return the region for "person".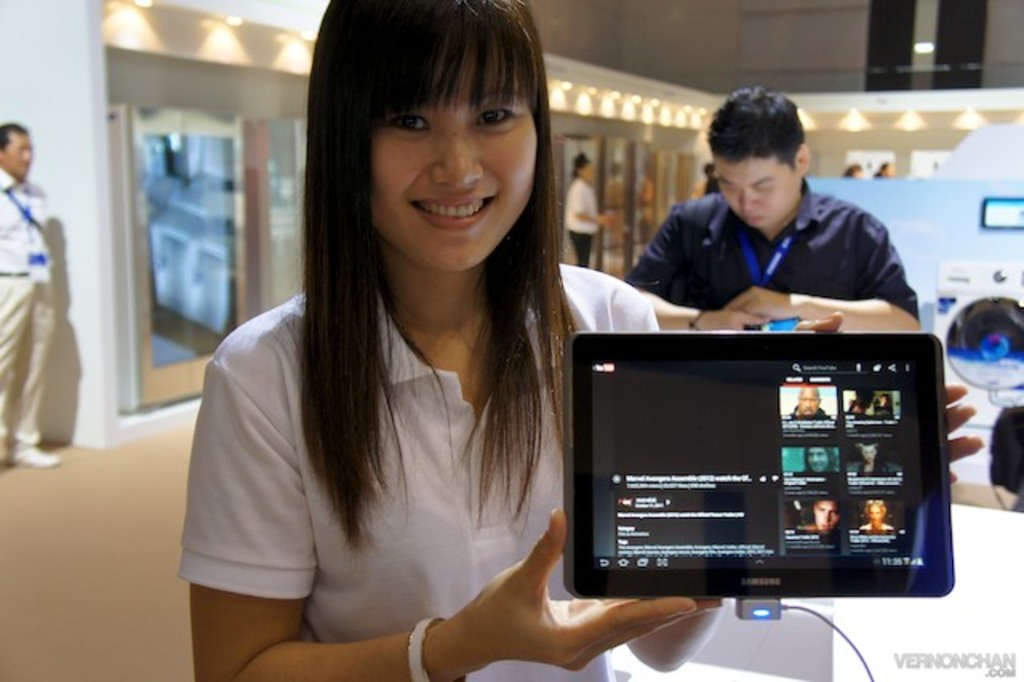
box=[704, 160, 722, 194].
